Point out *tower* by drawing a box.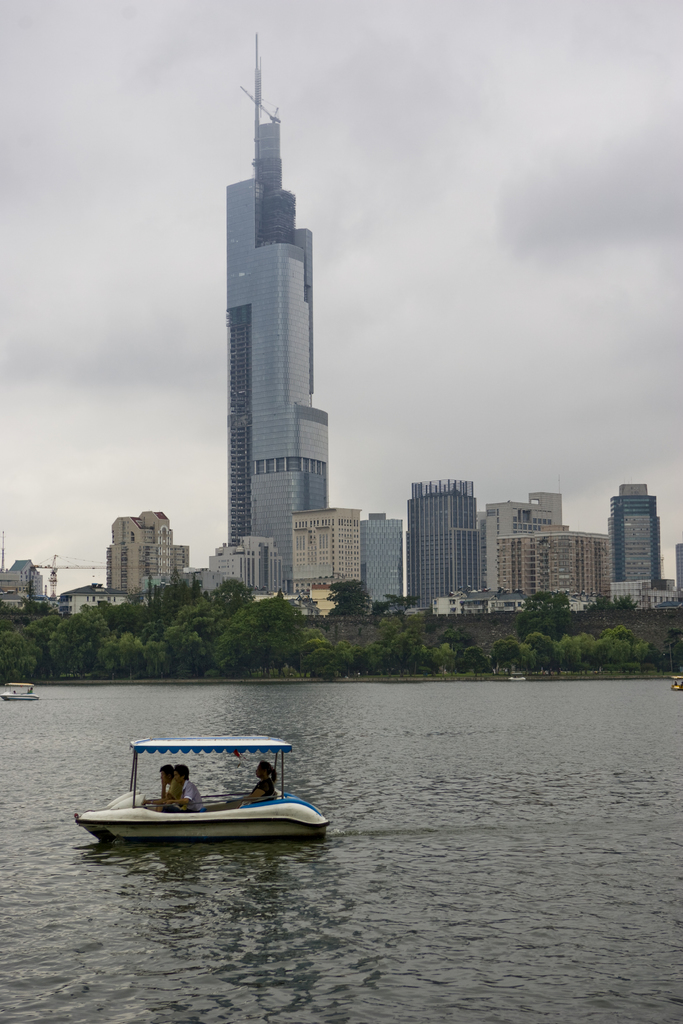
<box>119,517,176,598</box>.
